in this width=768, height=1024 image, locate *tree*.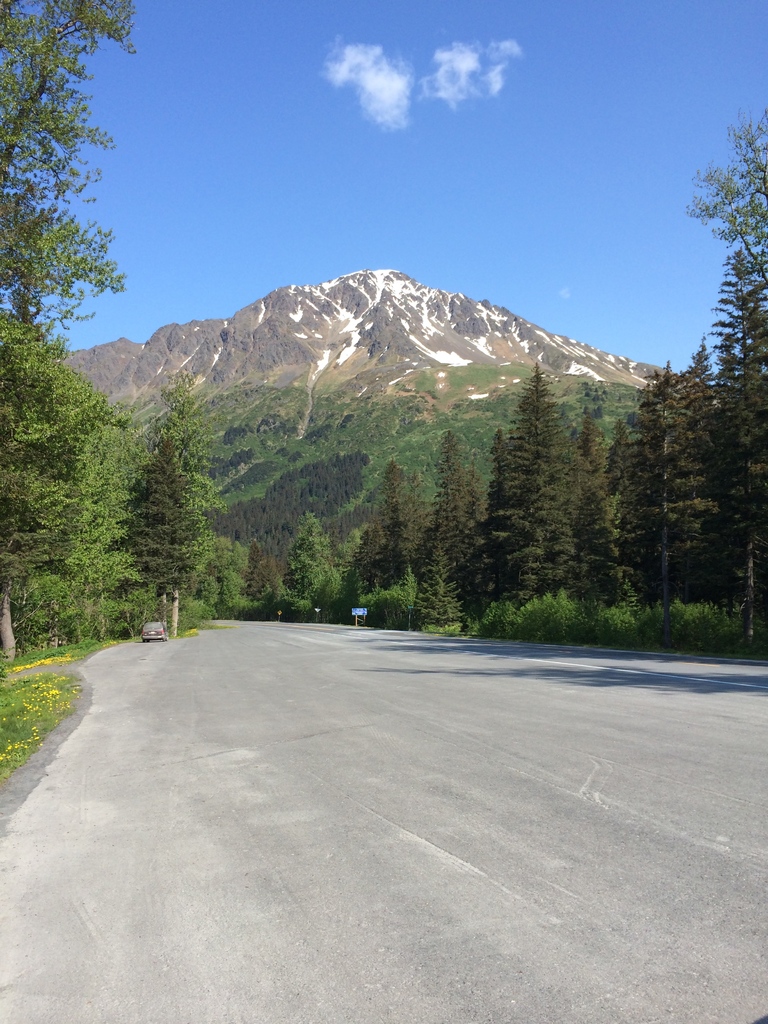
Bounding box: [644, 340, 739, 612].
